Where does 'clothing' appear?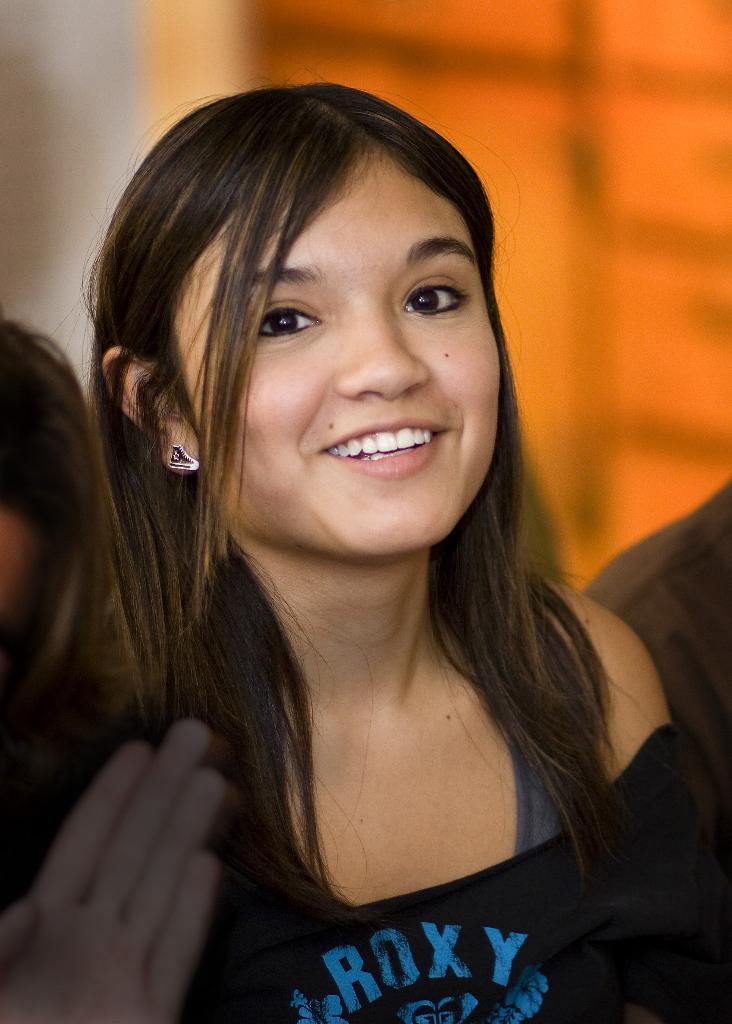
Appears at bbox(581, 478, 731, 798).
